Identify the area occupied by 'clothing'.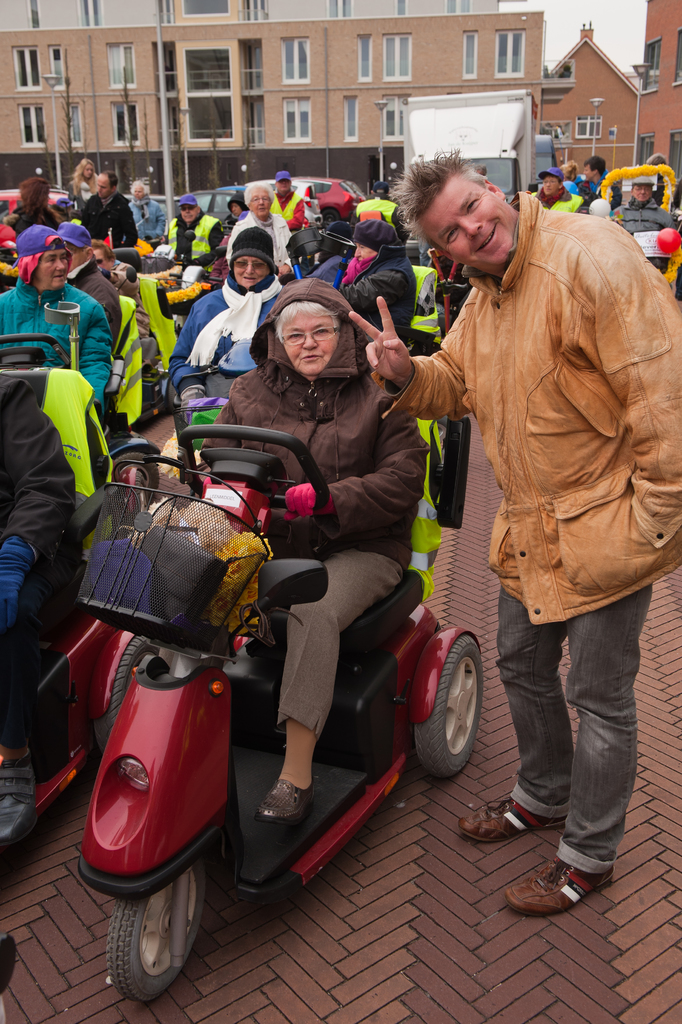
Area: <bbox>281, 536, 400, 736</bbox>.
